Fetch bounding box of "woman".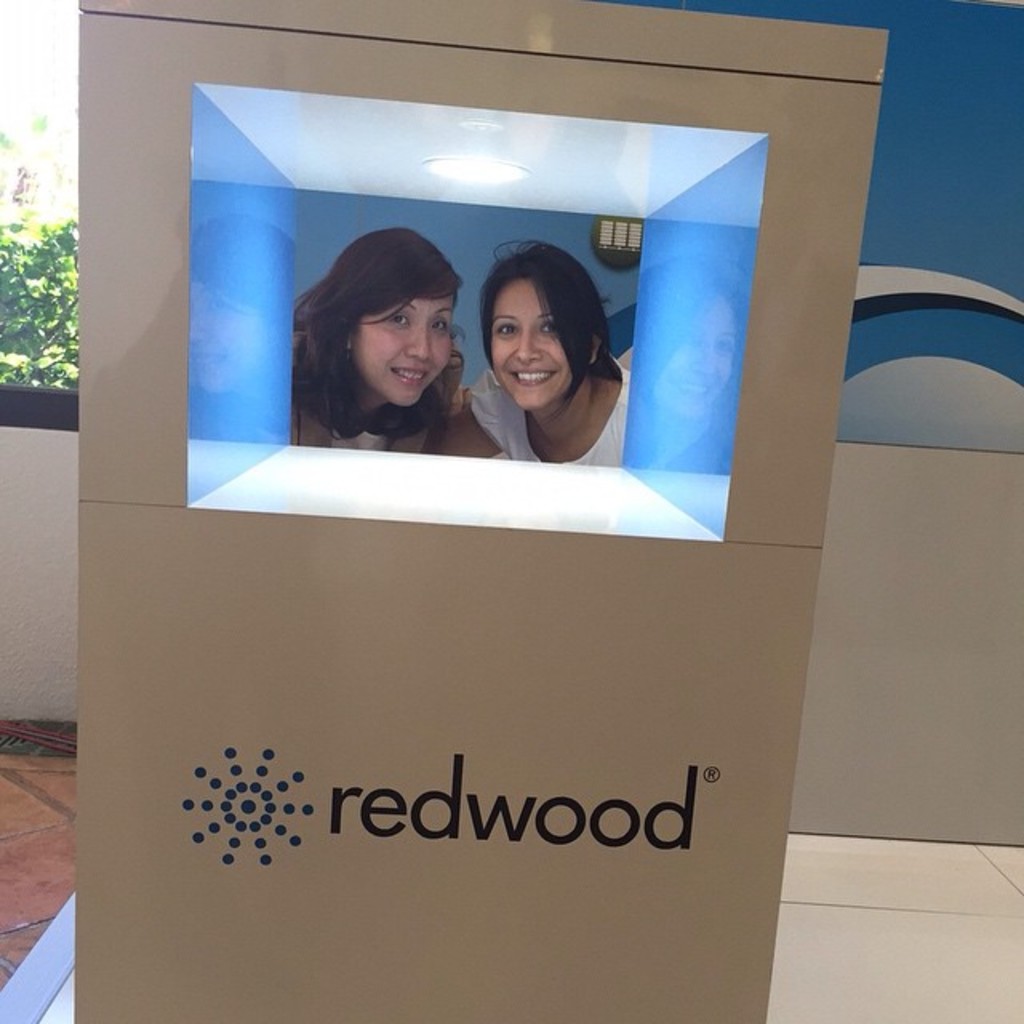
Bbox: [432,238,632,464].
